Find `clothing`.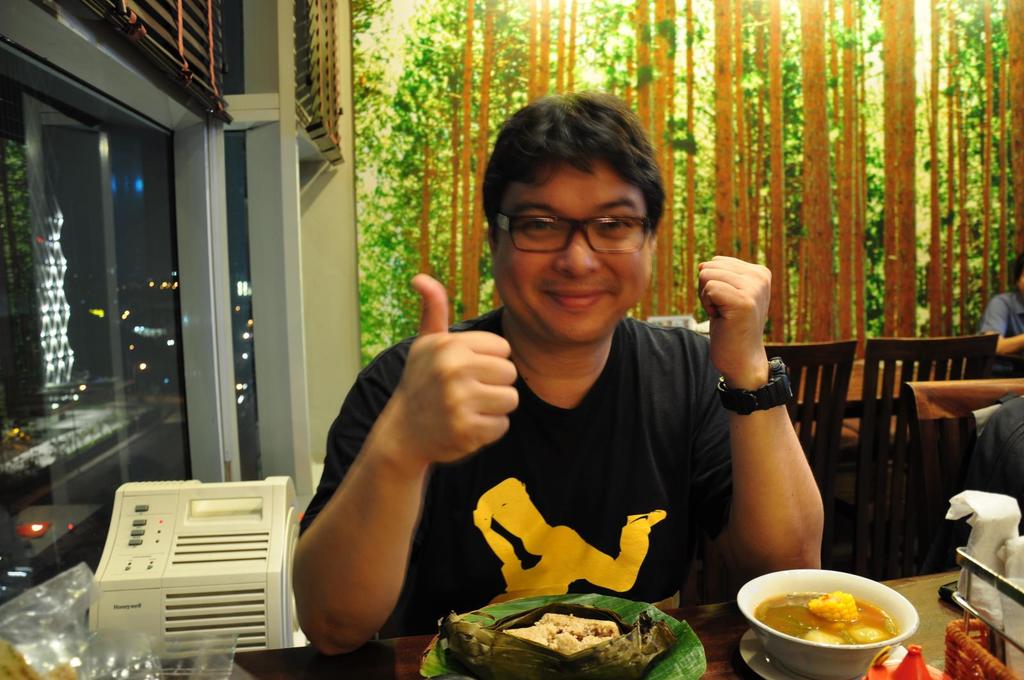
bbox(307, 195, 840, 672).
